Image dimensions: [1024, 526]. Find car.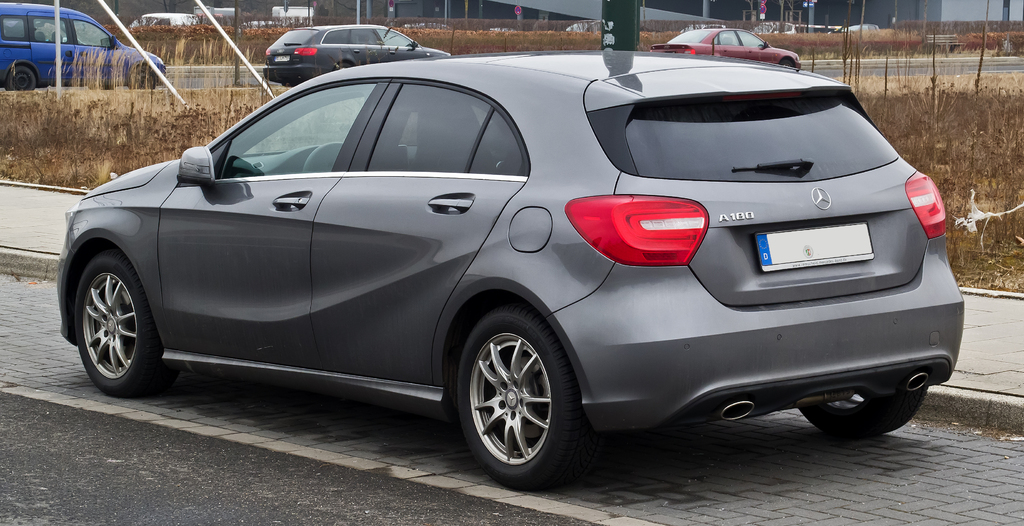
0/0/165/94.
